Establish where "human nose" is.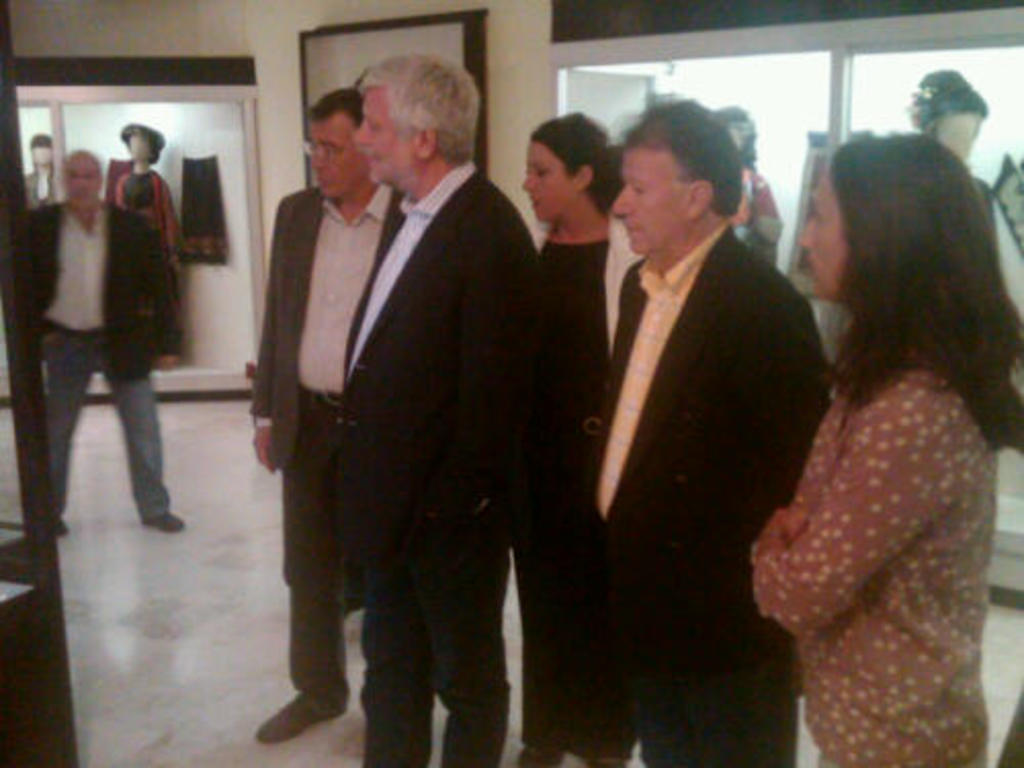
Established at 348, 117, 375, 145.
